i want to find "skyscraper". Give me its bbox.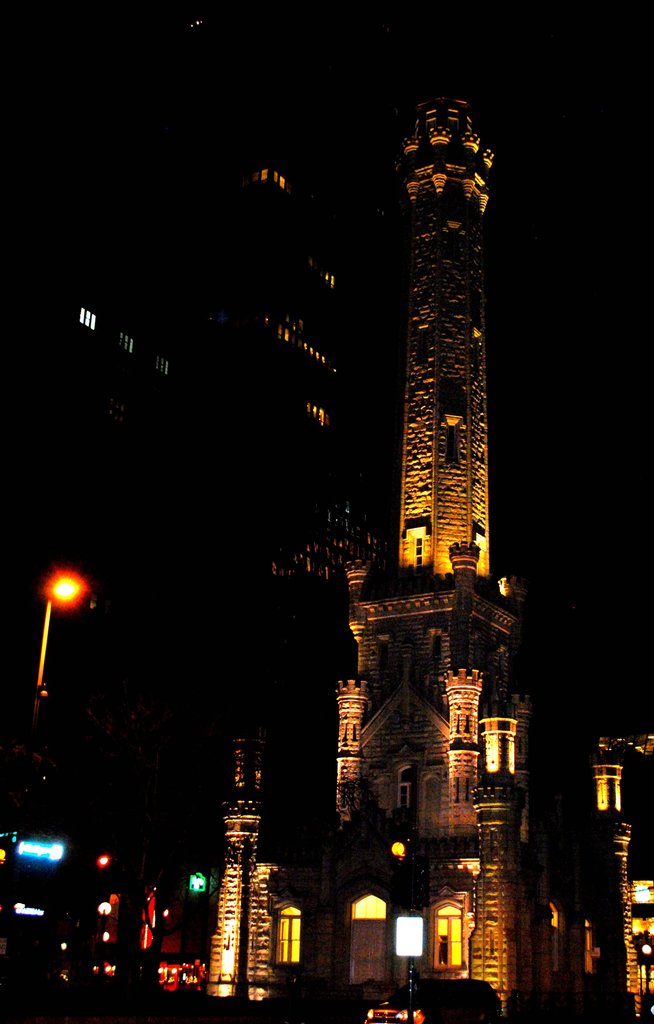
crop(174, 111, 339, 808).
